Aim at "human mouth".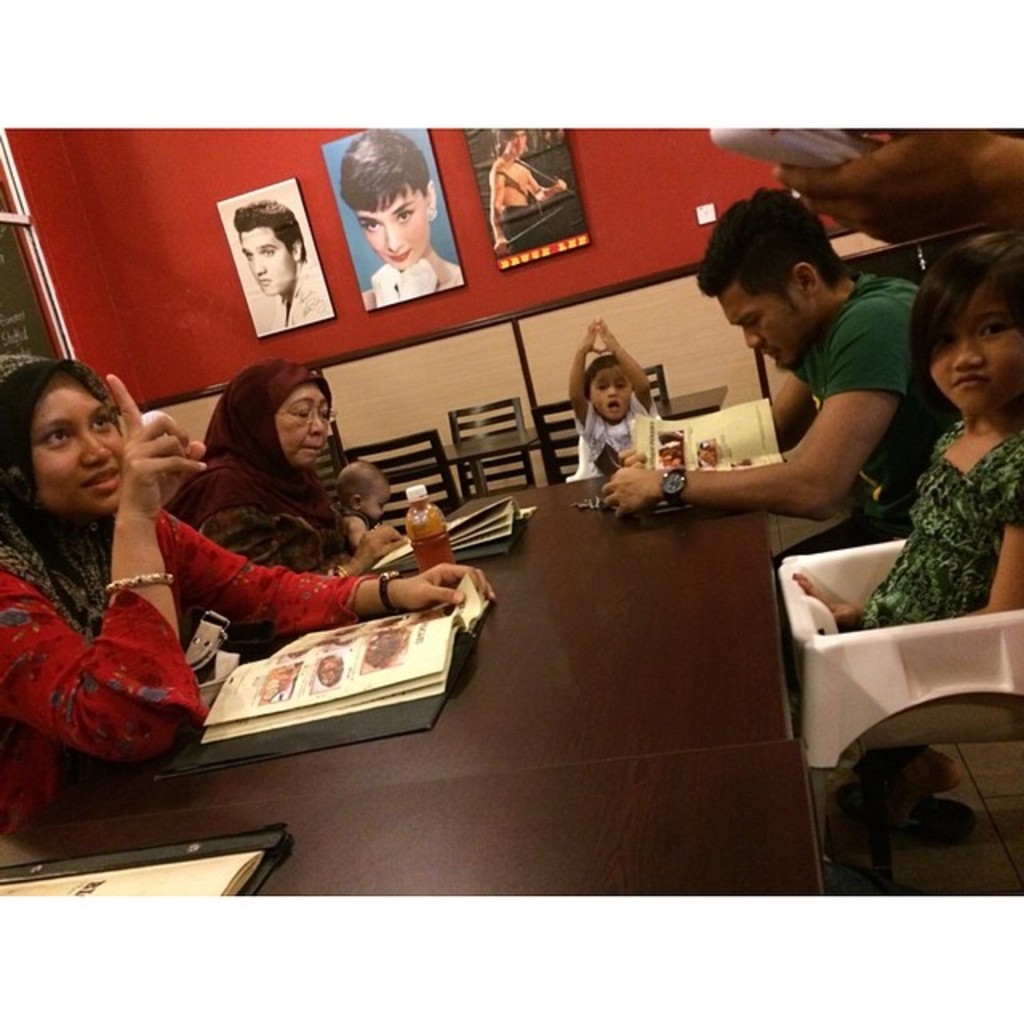
Aimed at {"left": 381, "top": 248, "right": 410, "bottom": 266}.
